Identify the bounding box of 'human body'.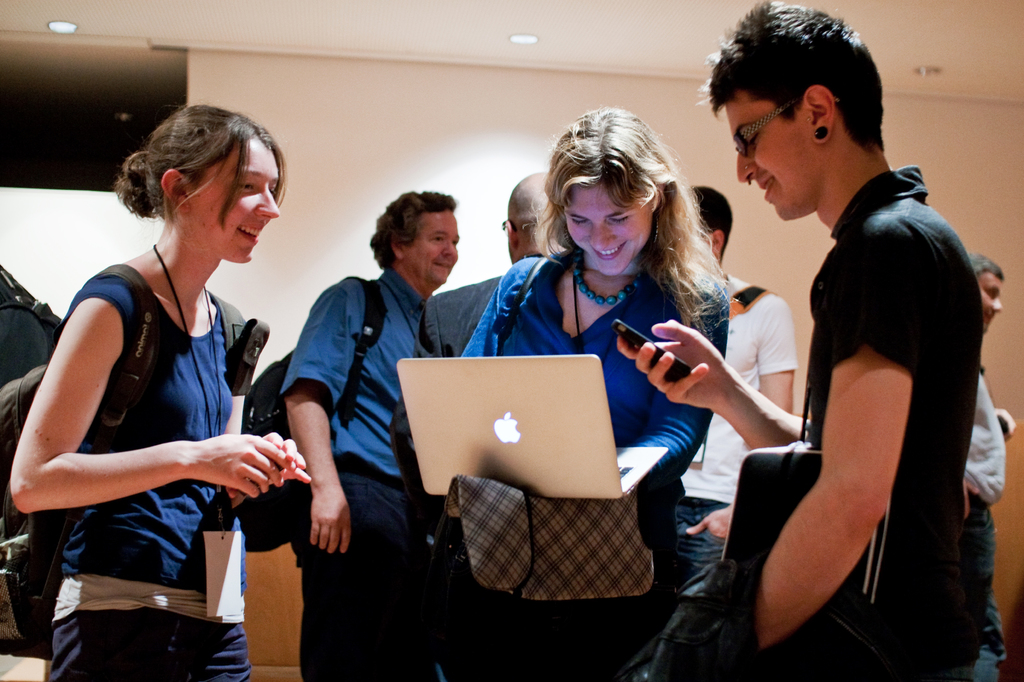
box=[30, 100, 295, 662].
